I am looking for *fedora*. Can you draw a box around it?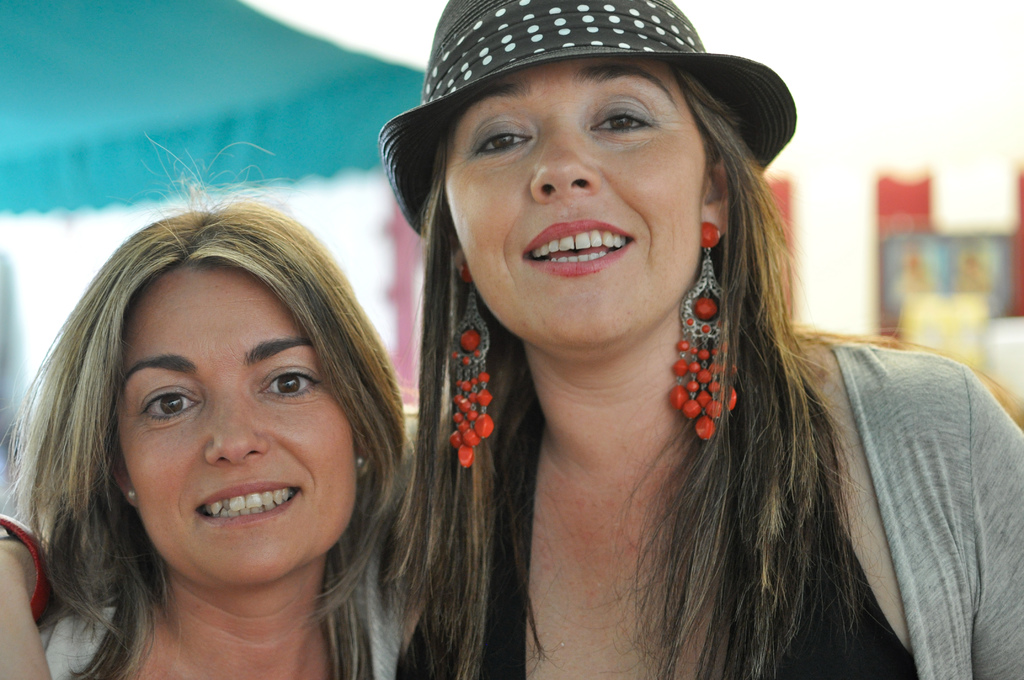
Sure, the bounding box is <box>380,0,796,238</box>.
